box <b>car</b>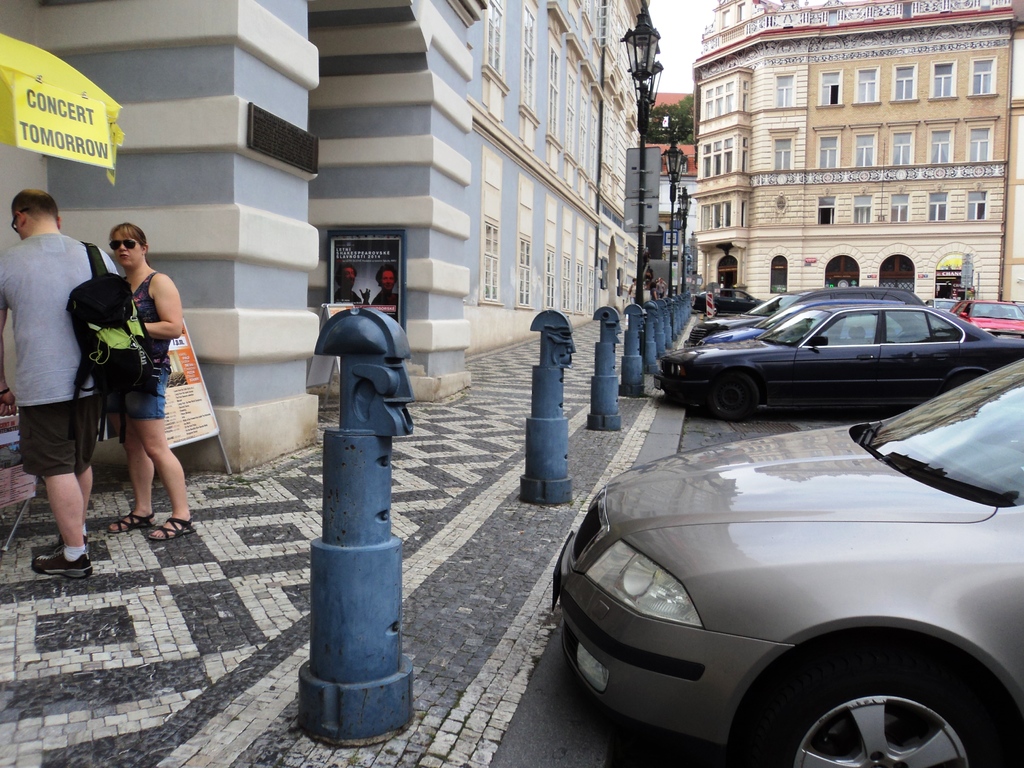
[left=925, top=300, right=959, bottom=318]
